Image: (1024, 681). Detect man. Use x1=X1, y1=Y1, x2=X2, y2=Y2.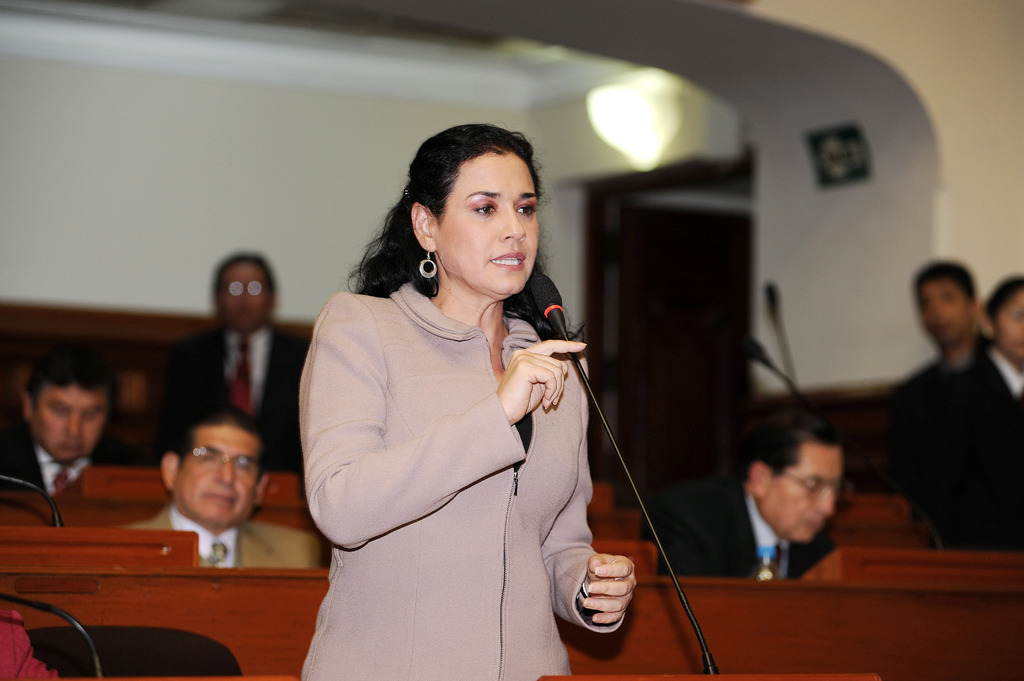
x1=868, y1=260, x2=991, y2=493.
